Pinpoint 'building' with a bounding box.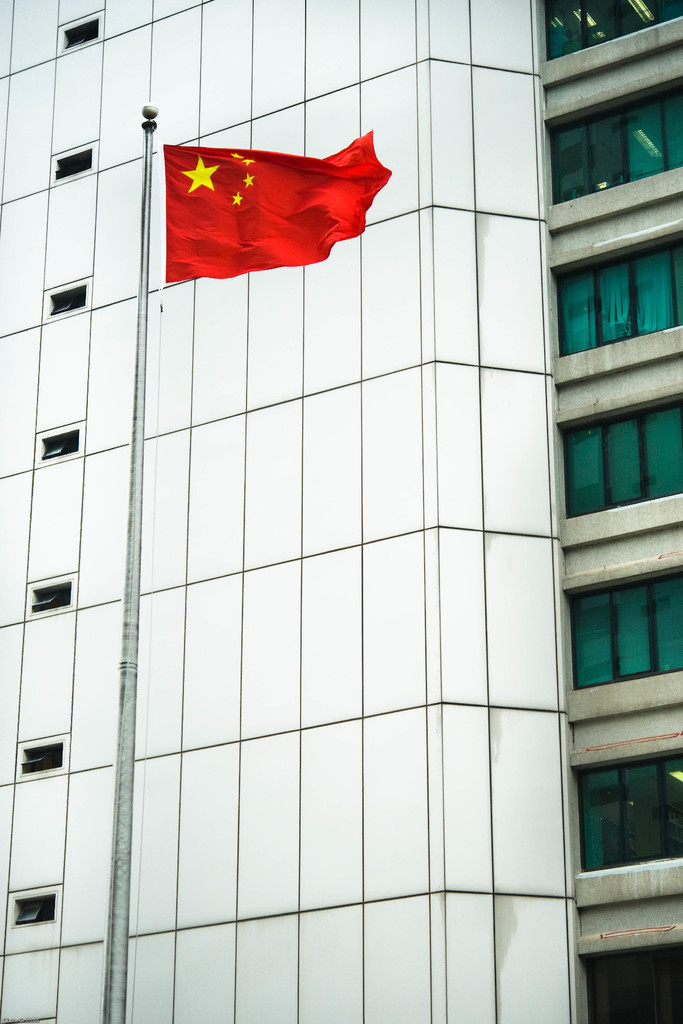
1:4:682:1023.
